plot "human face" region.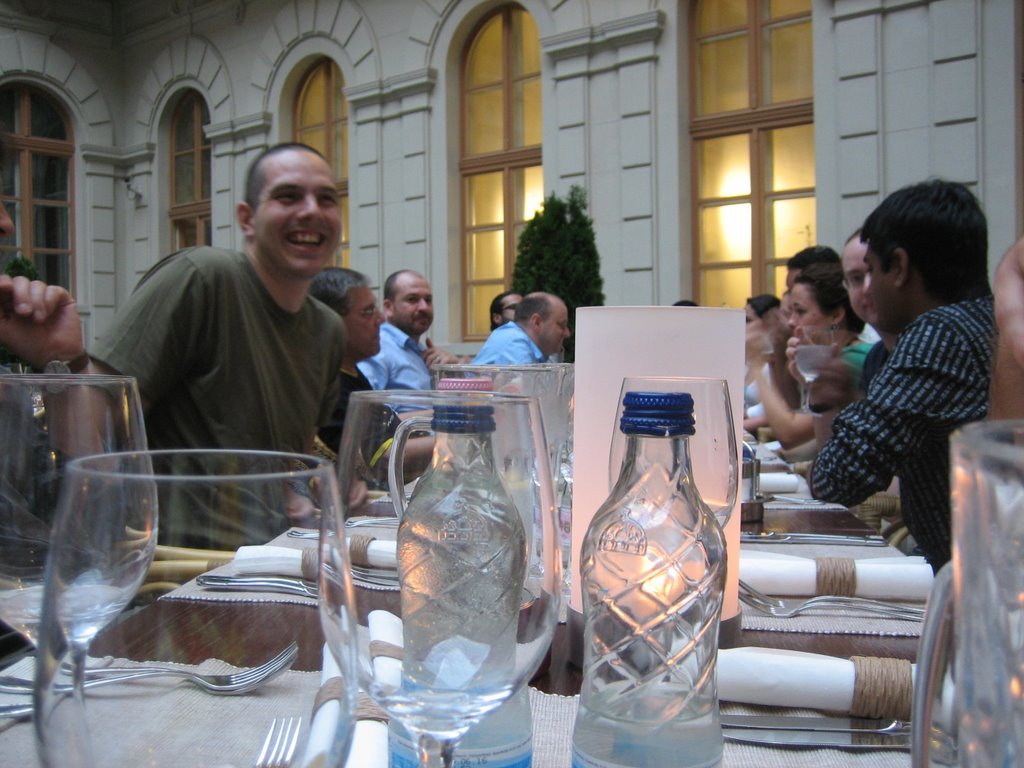
Plotted at select_region(840, 249, 874, 323).
